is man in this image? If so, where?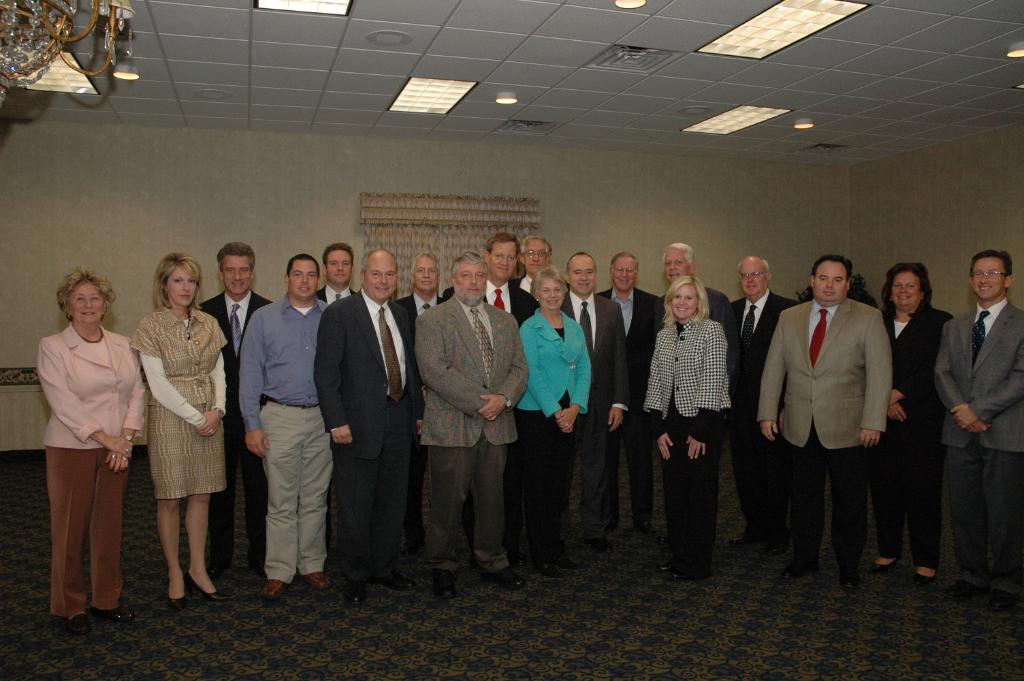
Yes, at x1=511 y1=234 x2=556 y2=291.
